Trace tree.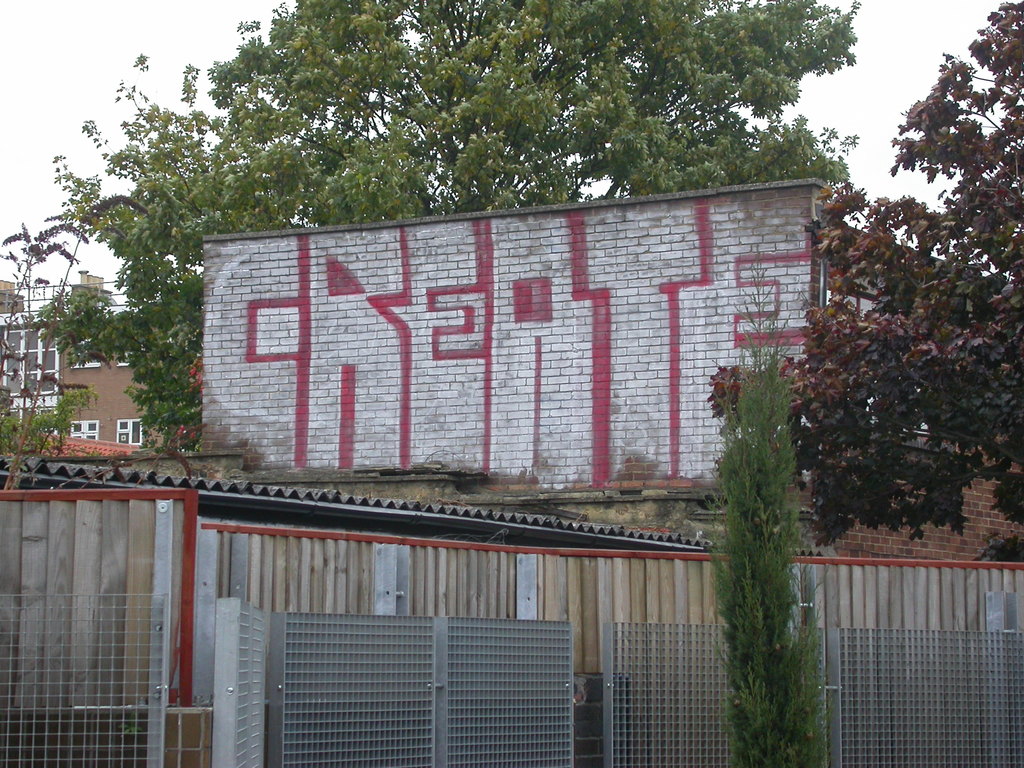
Traced to (x1=705, y1=313, x2=826, y2=737).
